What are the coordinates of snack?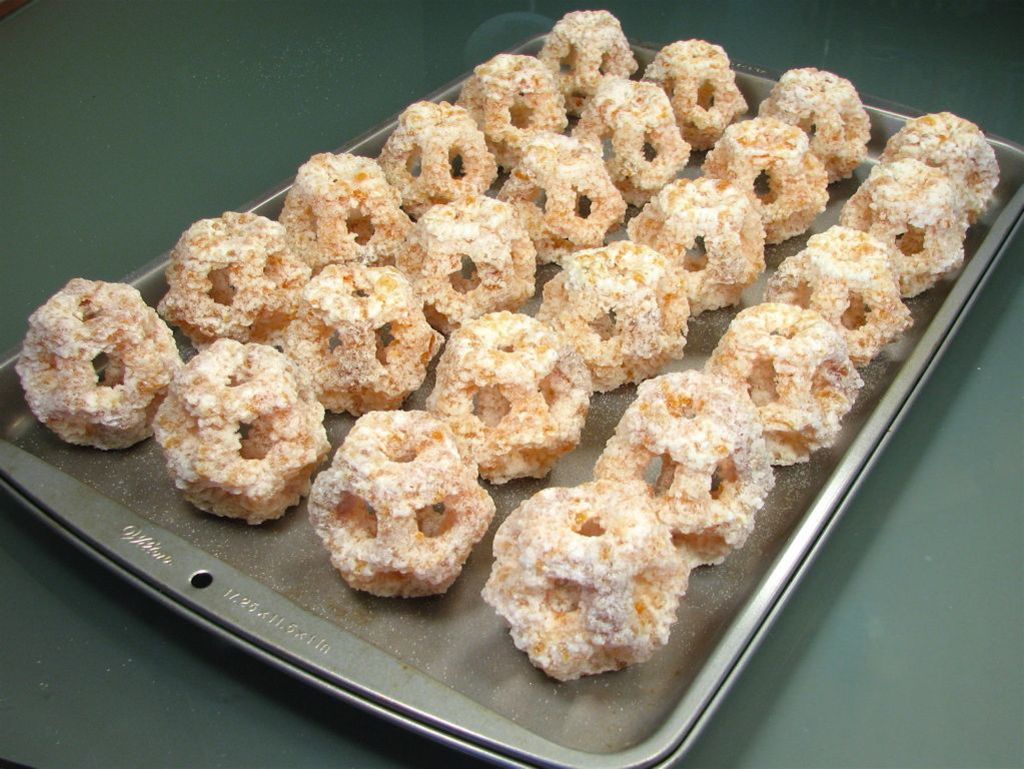
region(711, 128, 838, 237).
